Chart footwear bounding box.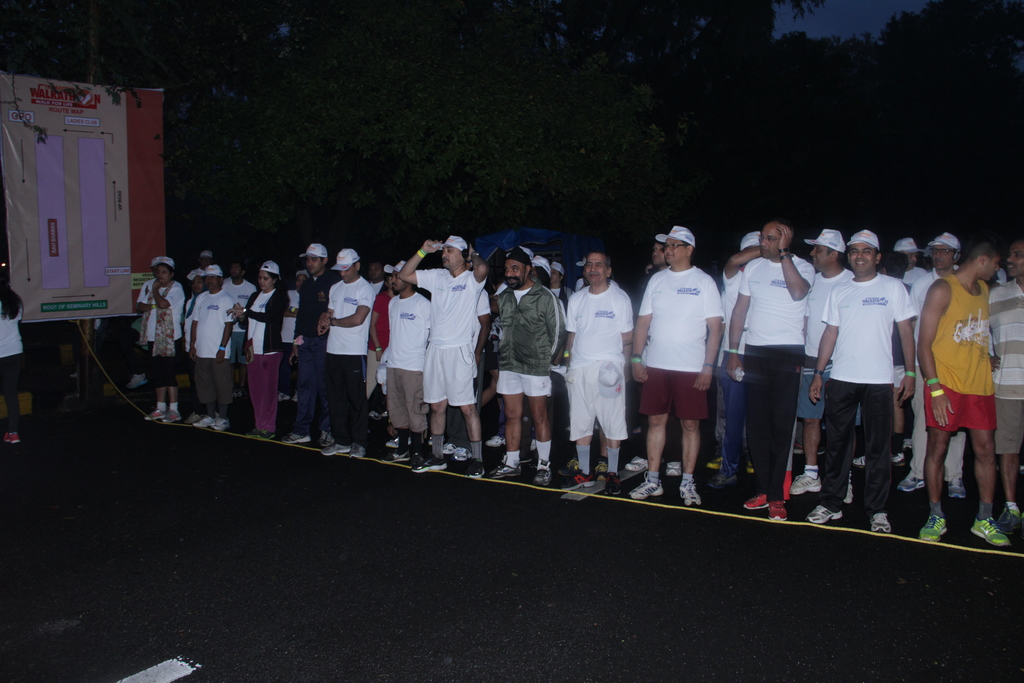
Charted: bbox=[921, 516, 947, 541].
